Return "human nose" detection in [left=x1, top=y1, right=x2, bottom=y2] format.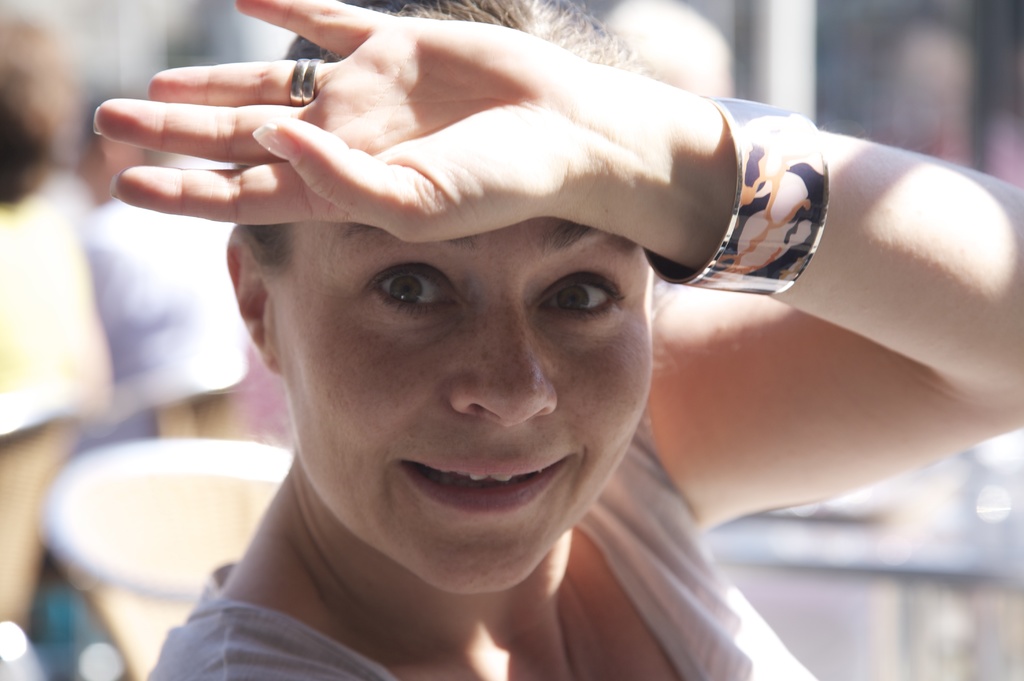
[left=436, top=296, right=557, bottom=431].
